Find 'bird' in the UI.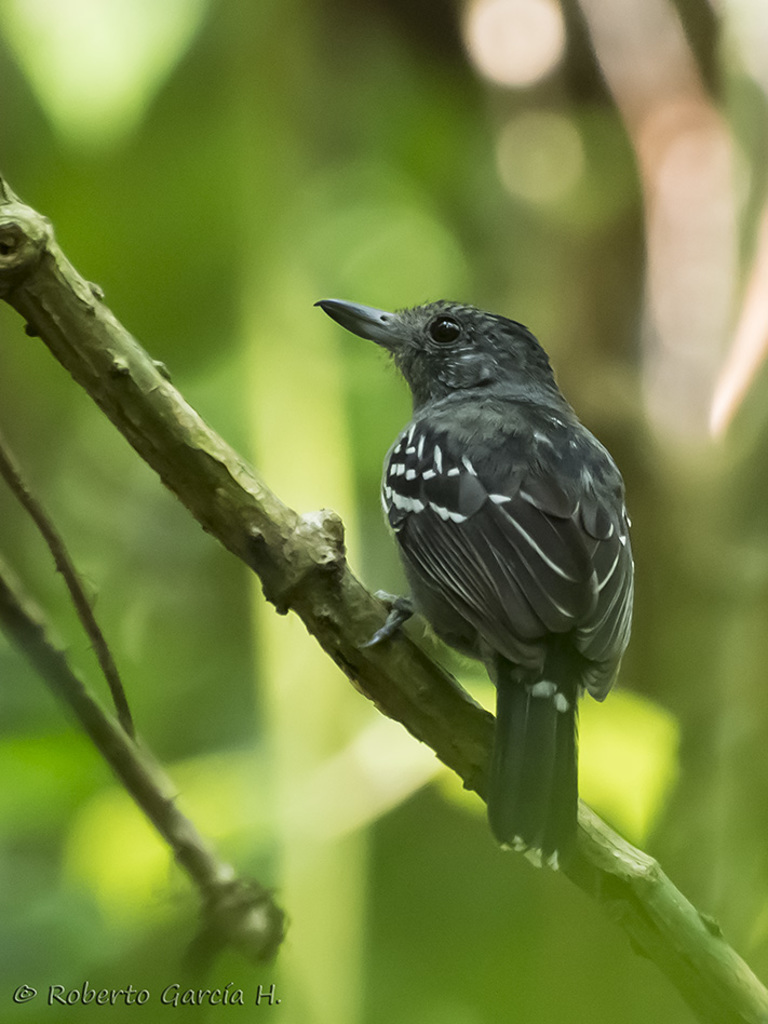
UI element at 318 289 644 836.
